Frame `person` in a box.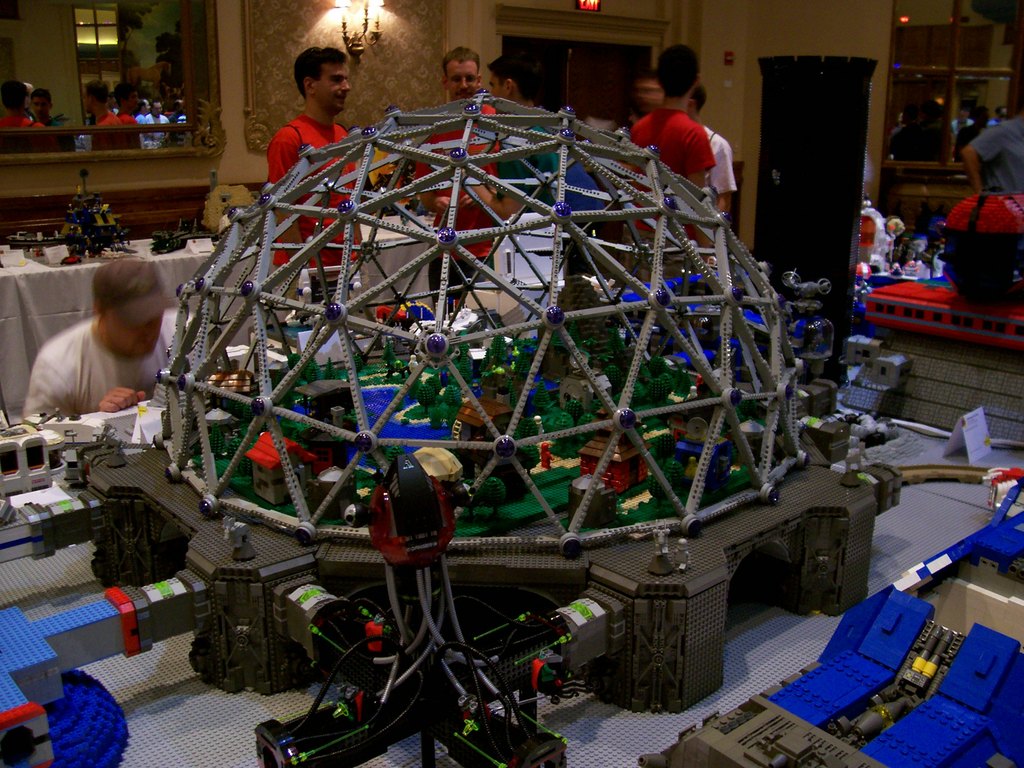
26, 87, 75, 131.
